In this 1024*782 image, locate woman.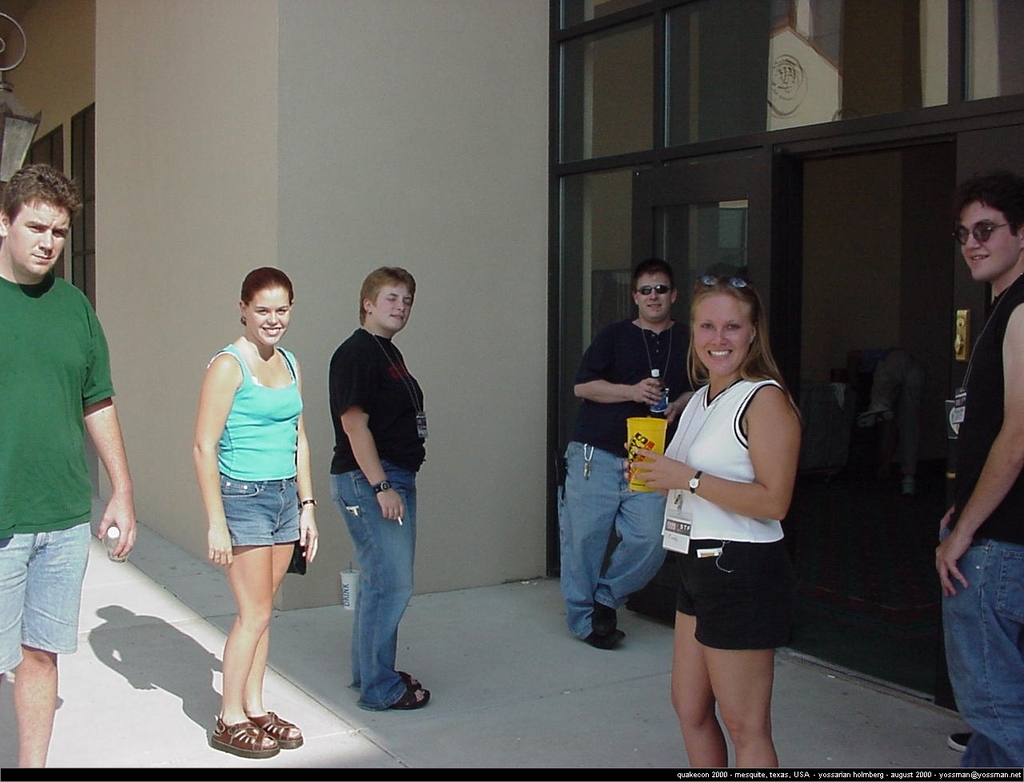
Bounding box: region(190, 267, 304, 761).
